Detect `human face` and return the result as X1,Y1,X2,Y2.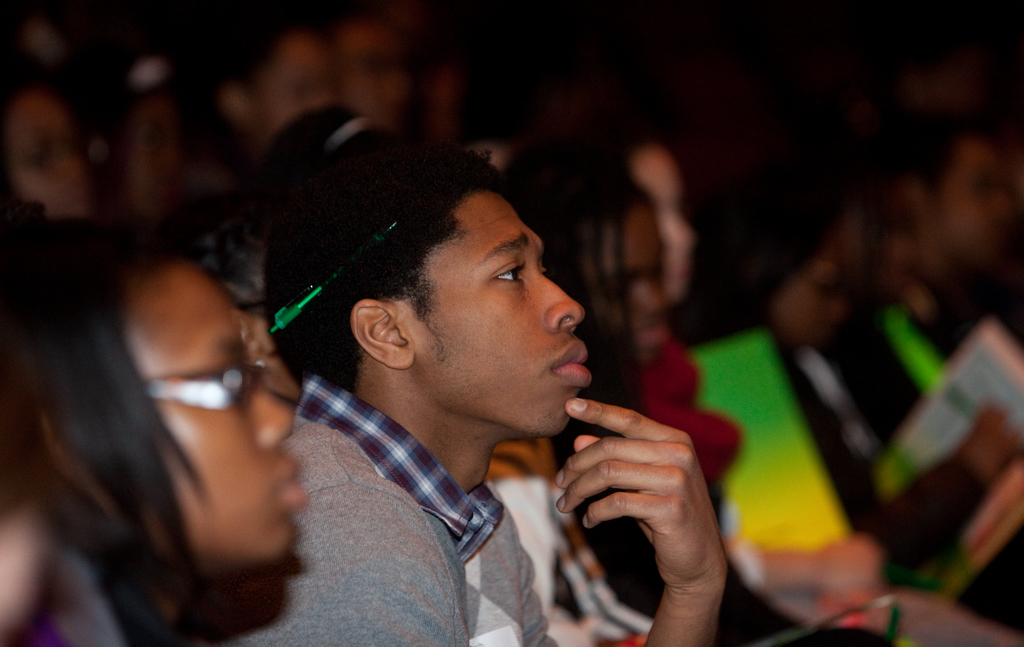
238,16,334,141.
